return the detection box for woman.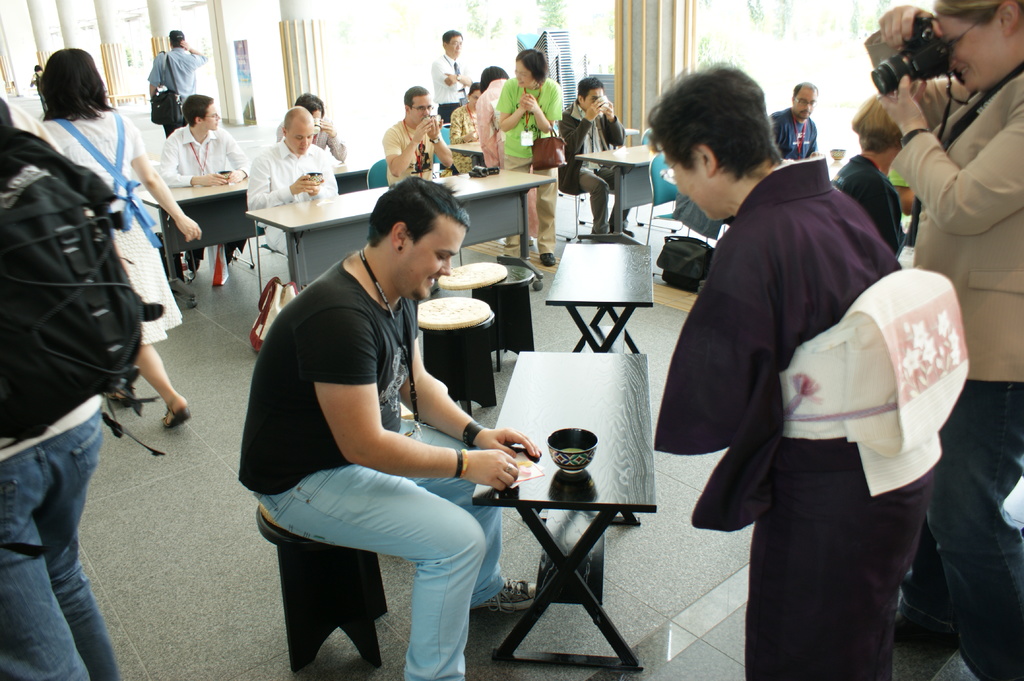
region(447, 79, 488, 176).
